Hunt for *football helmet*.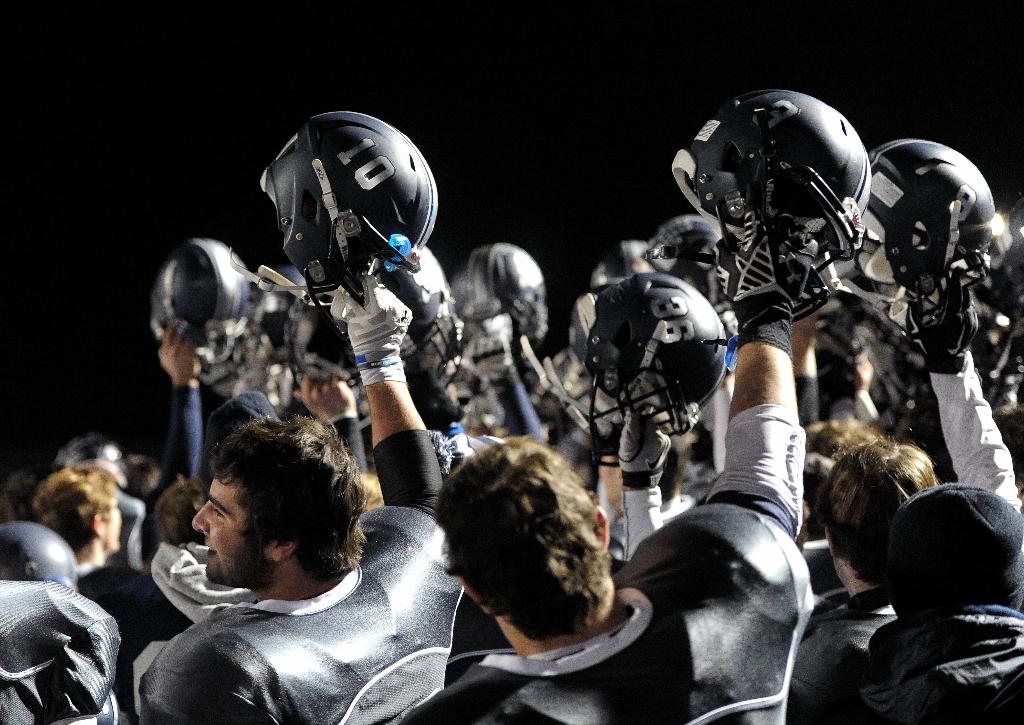
Hunted down at <box>441,243,548,348</box>.
